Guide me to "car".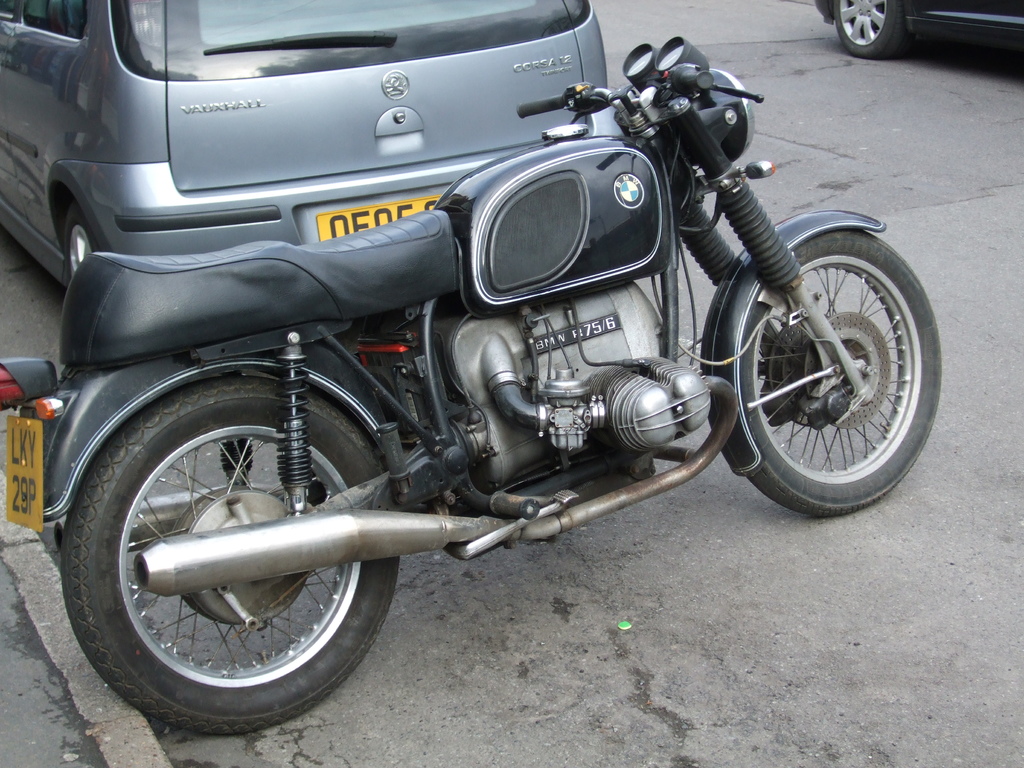
Guidance: crop(810, 0, 1021, 60).
